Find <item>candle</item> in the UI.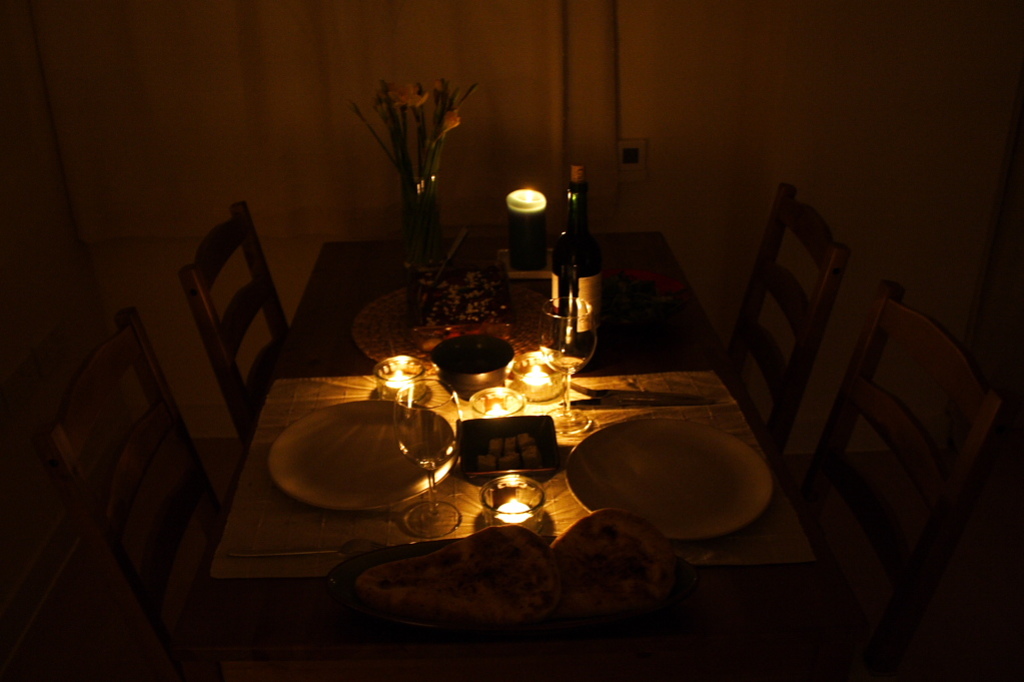
UI element at pyautogui.locateOnScreen(498, 496, 540, 530).
